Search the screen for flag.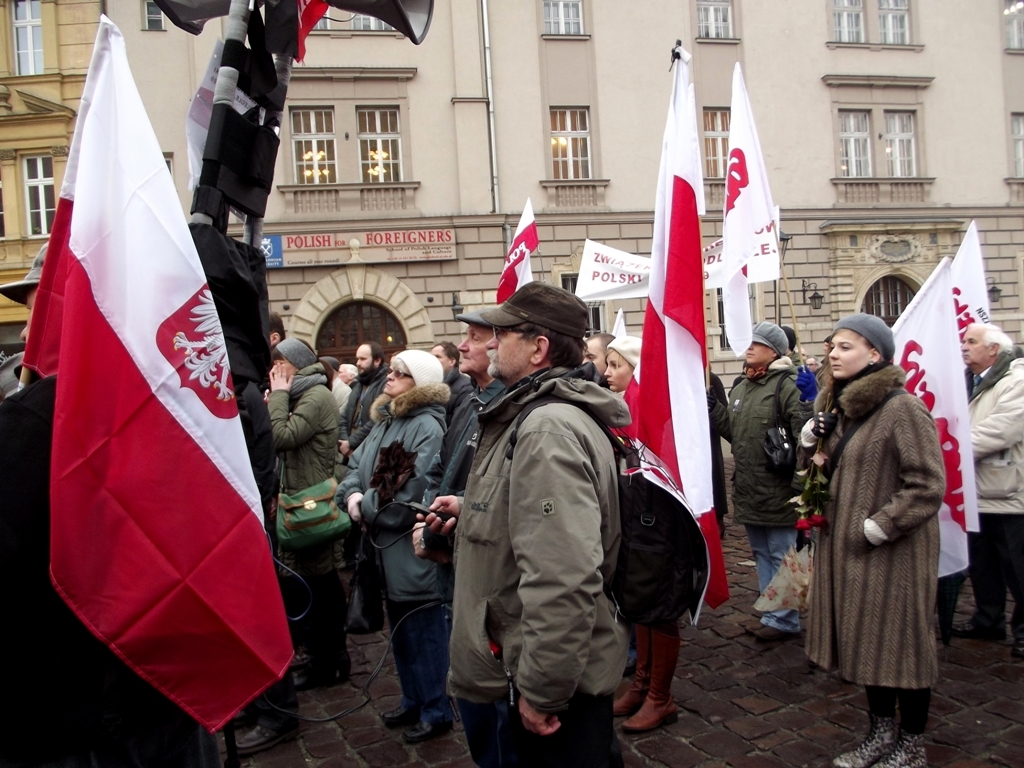
Found at (left=575, top=236, right=733, bottom=301).
